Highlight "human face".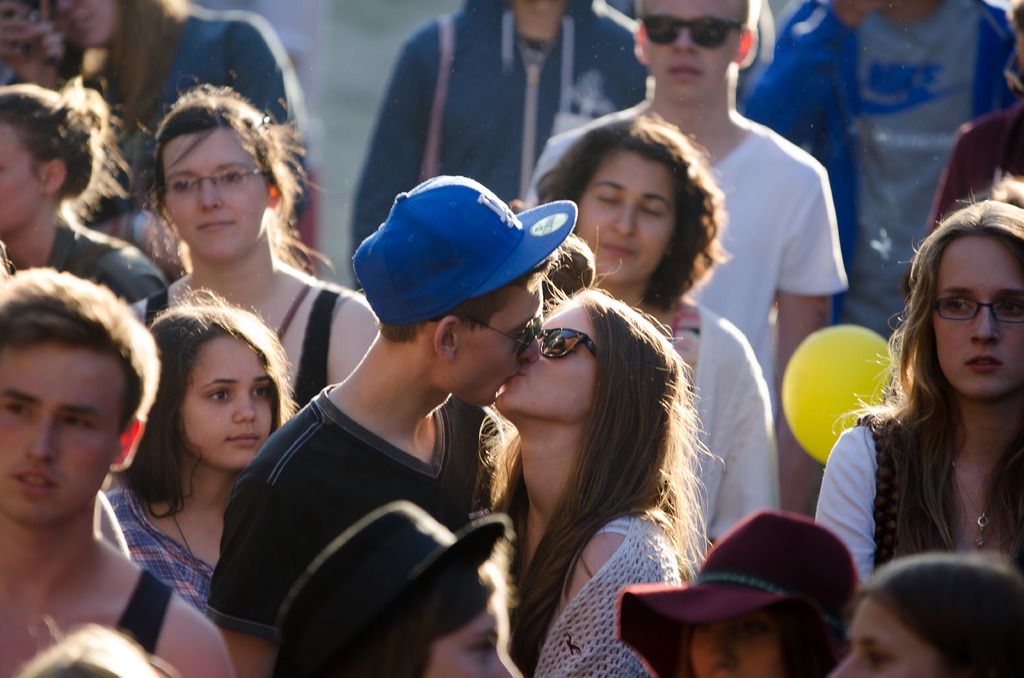
Highlighted region: left=0, top=123, right=42, bottom=234.
